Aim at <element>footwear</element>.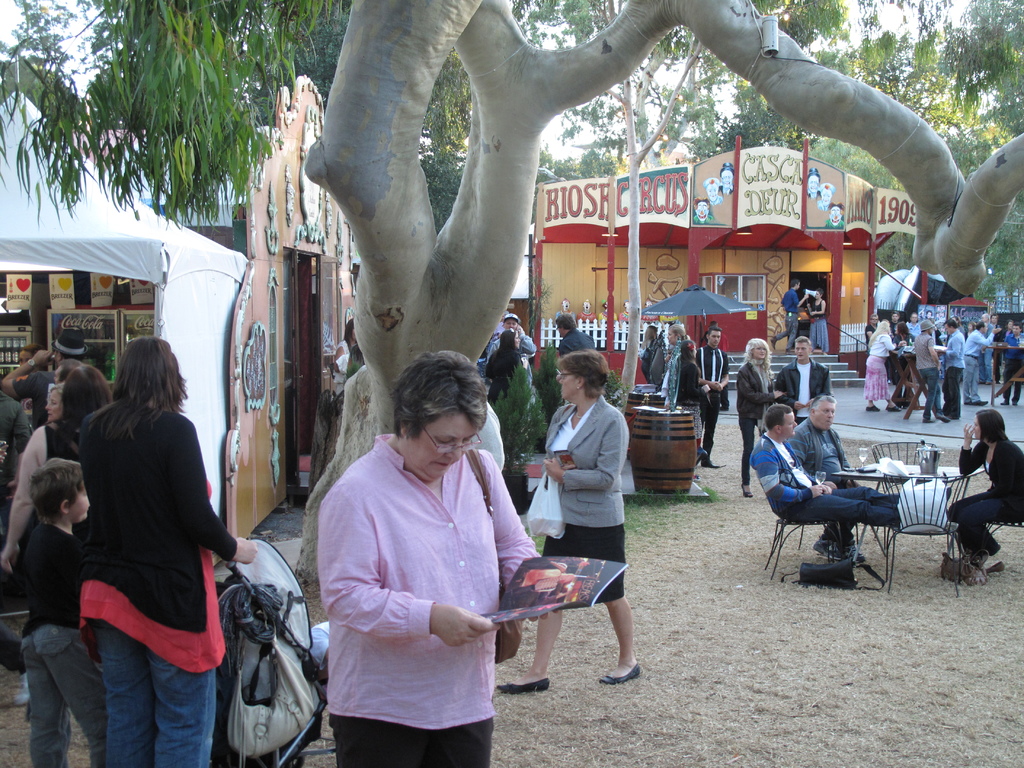
Aimed at 703,460,728,469.
